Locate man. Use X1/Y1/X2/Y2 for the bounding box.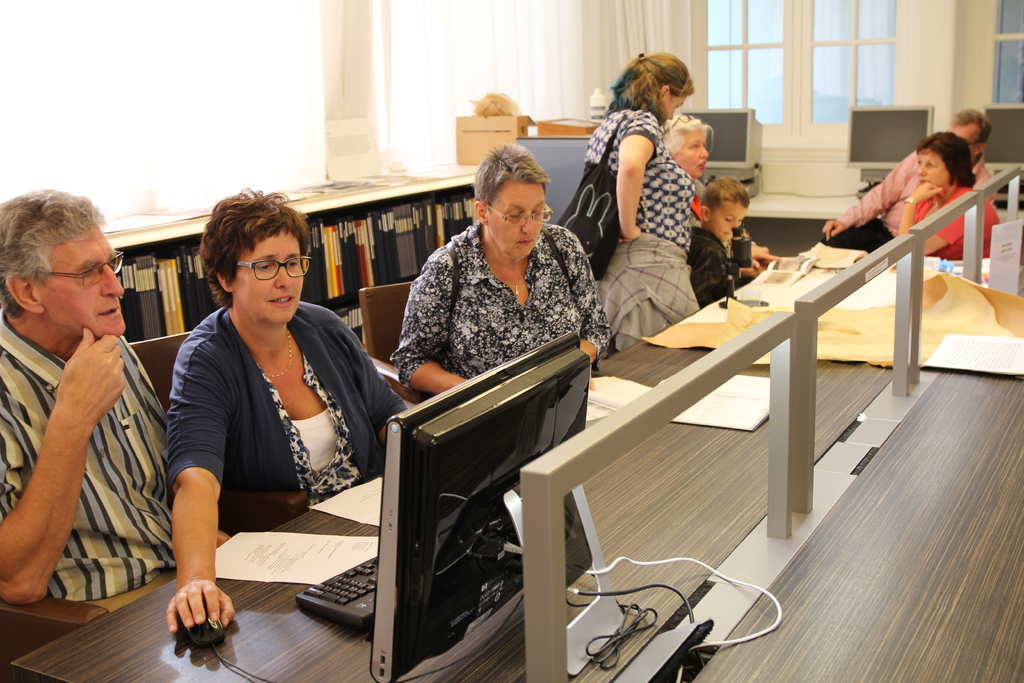
0/181/184/639.
